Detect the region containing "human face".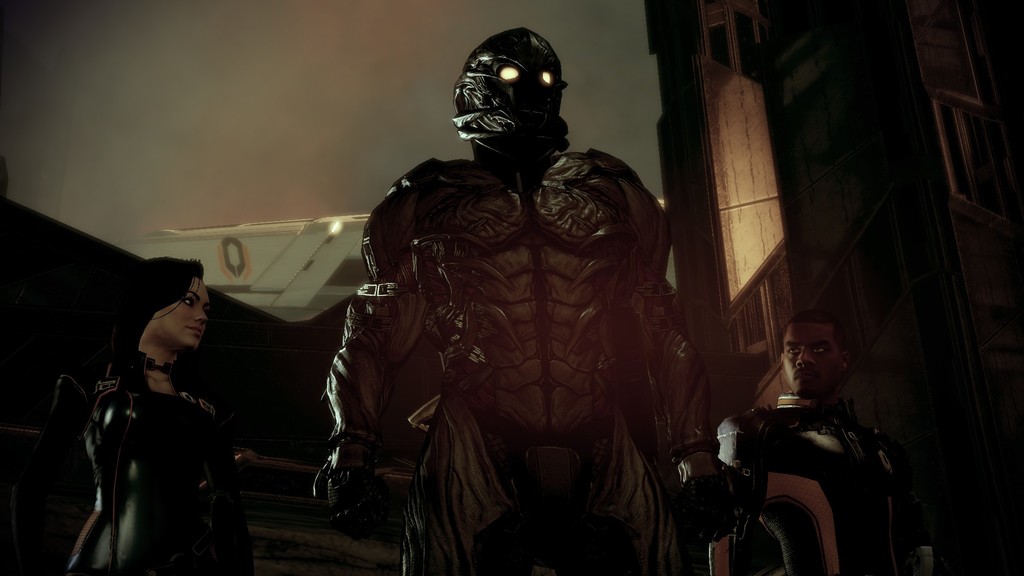
detection(787, 324, 846, 391).
